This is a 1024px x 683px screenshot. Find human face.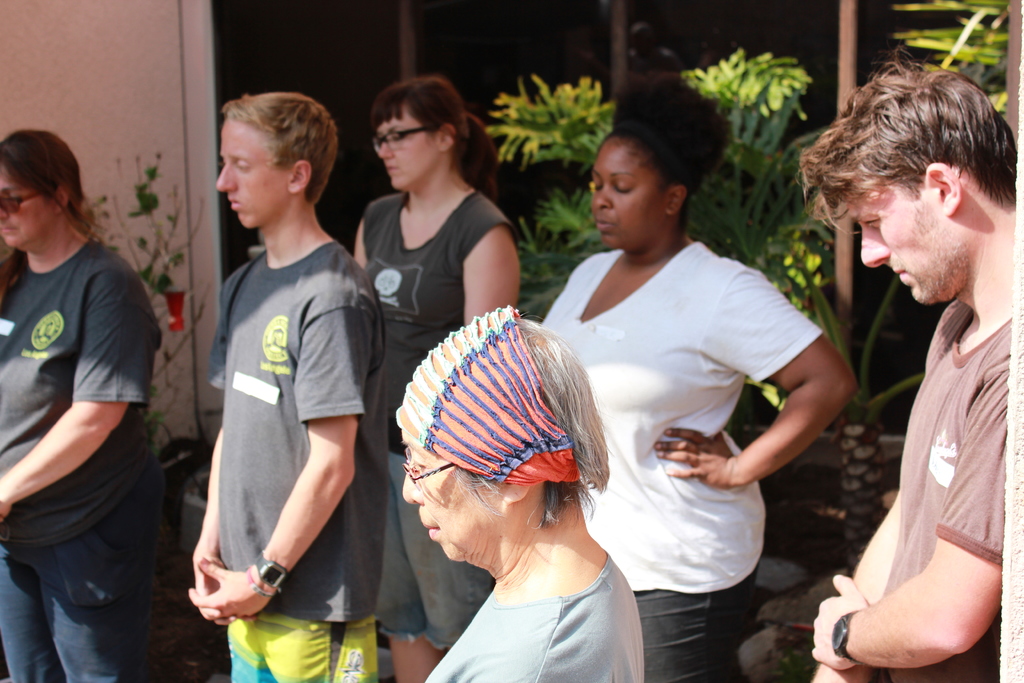
Bounding box: [593, 144, 665, 251].
